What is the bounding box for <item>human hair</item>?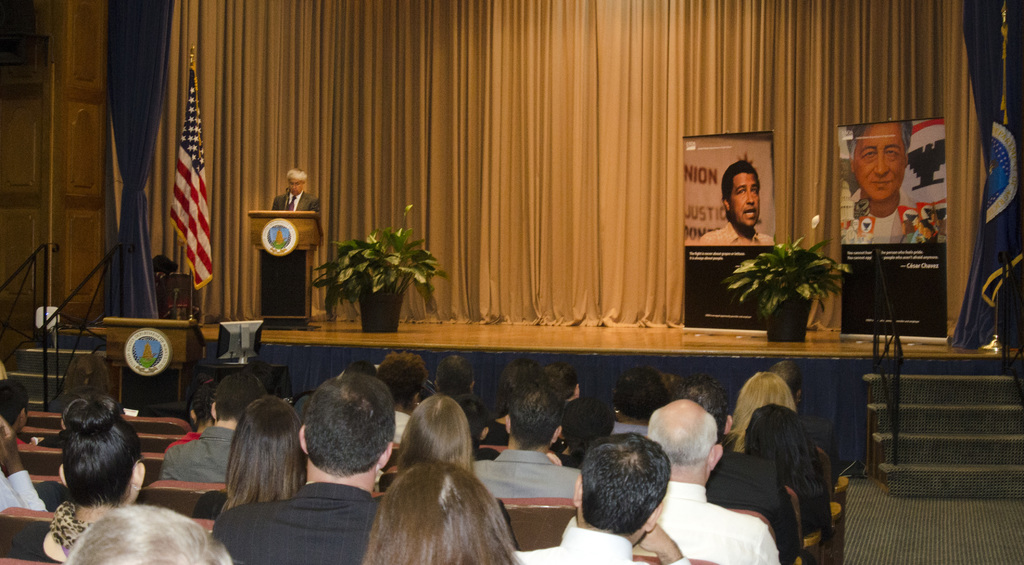
[left=285, top=167, right=307, bottom=184].
